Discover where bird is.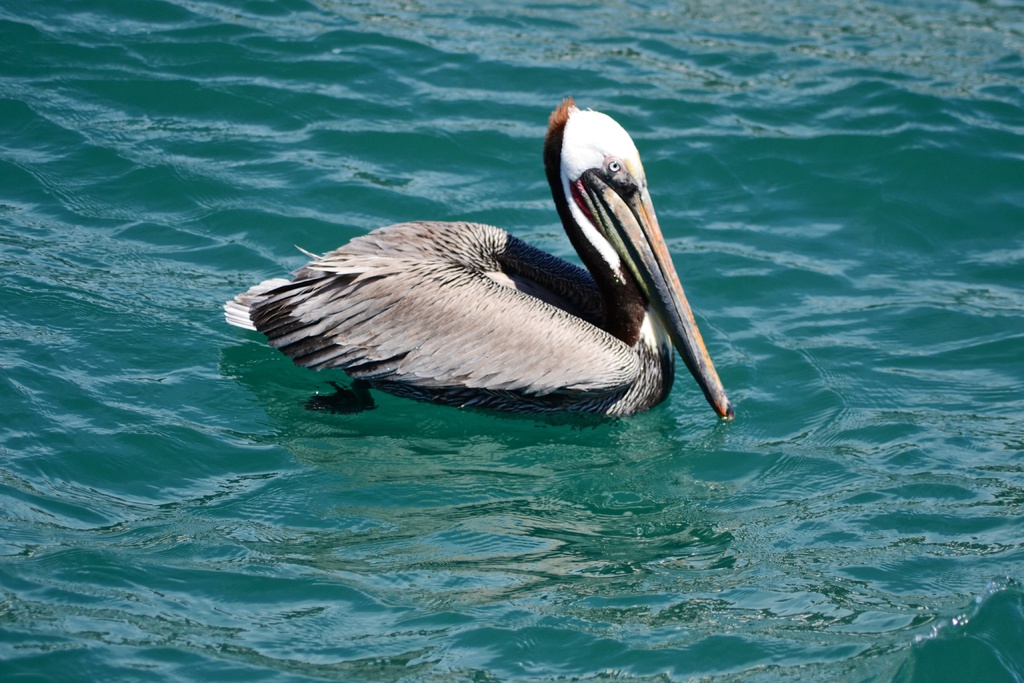
Discovered at 227,97,740,427.
